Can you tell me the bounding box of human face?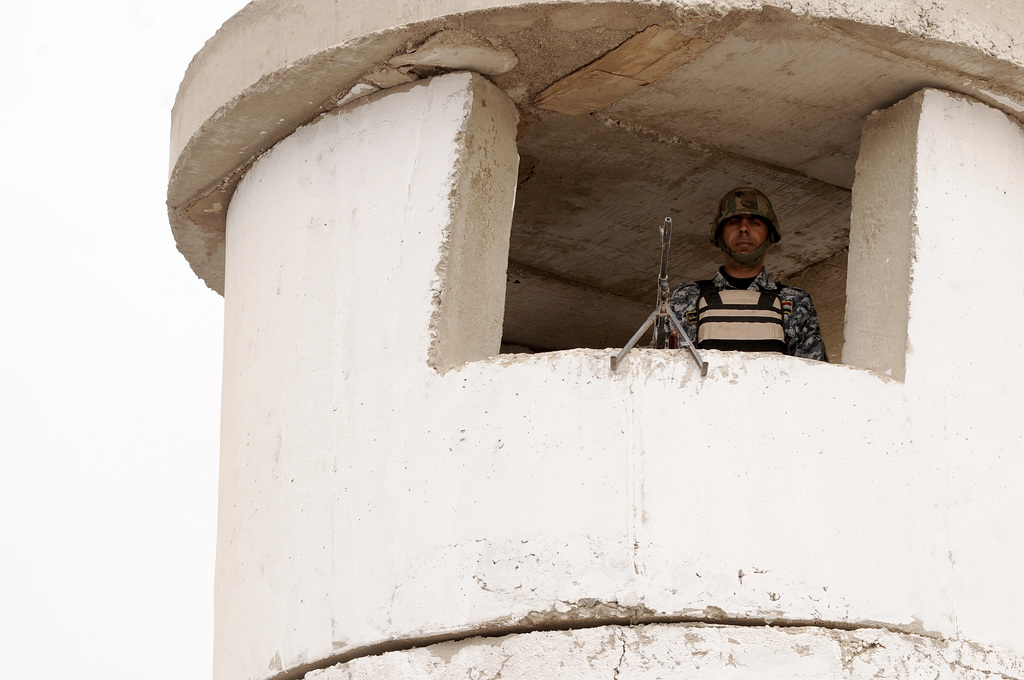
bbox=(725, 213, 769, 252).
